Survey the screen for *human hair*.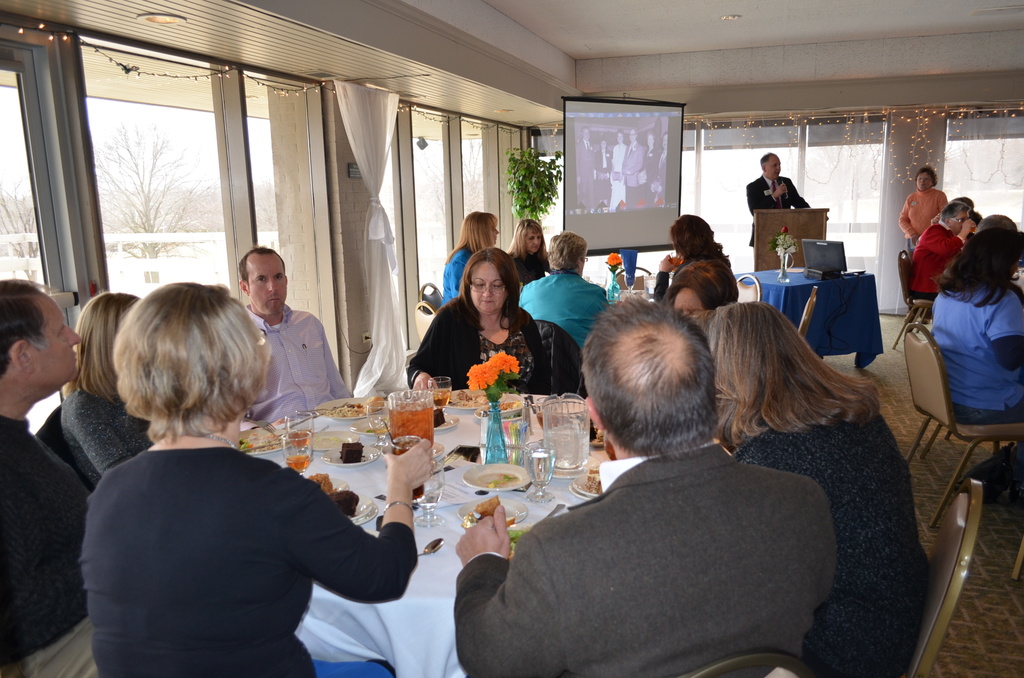
Survey found: [left=932, top=215, right=1023, bottom=307].
